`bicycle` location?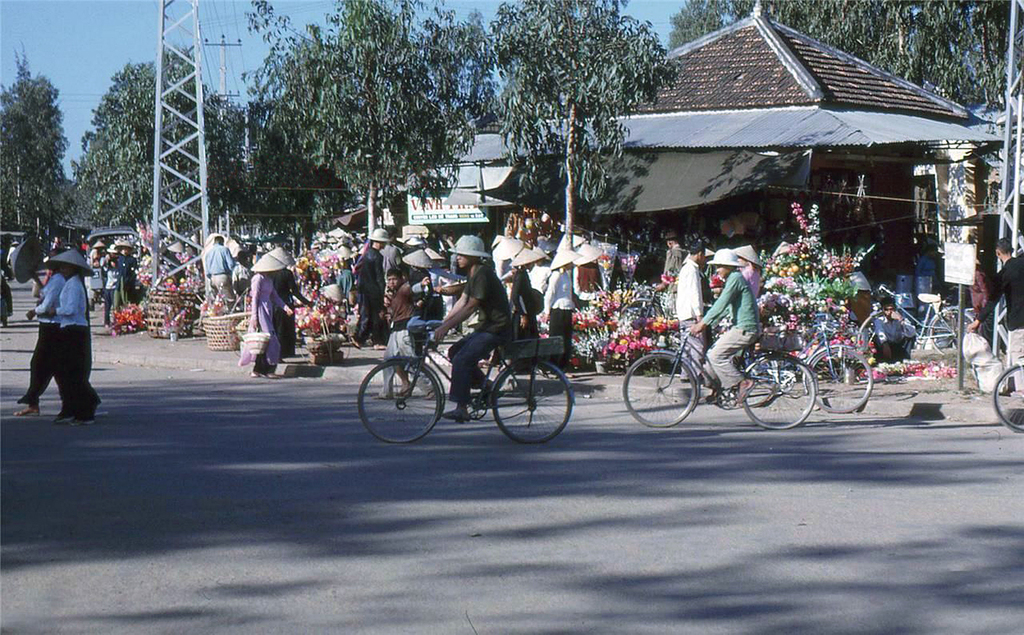
<bbox>623, 283, 715, 323</bbox>
